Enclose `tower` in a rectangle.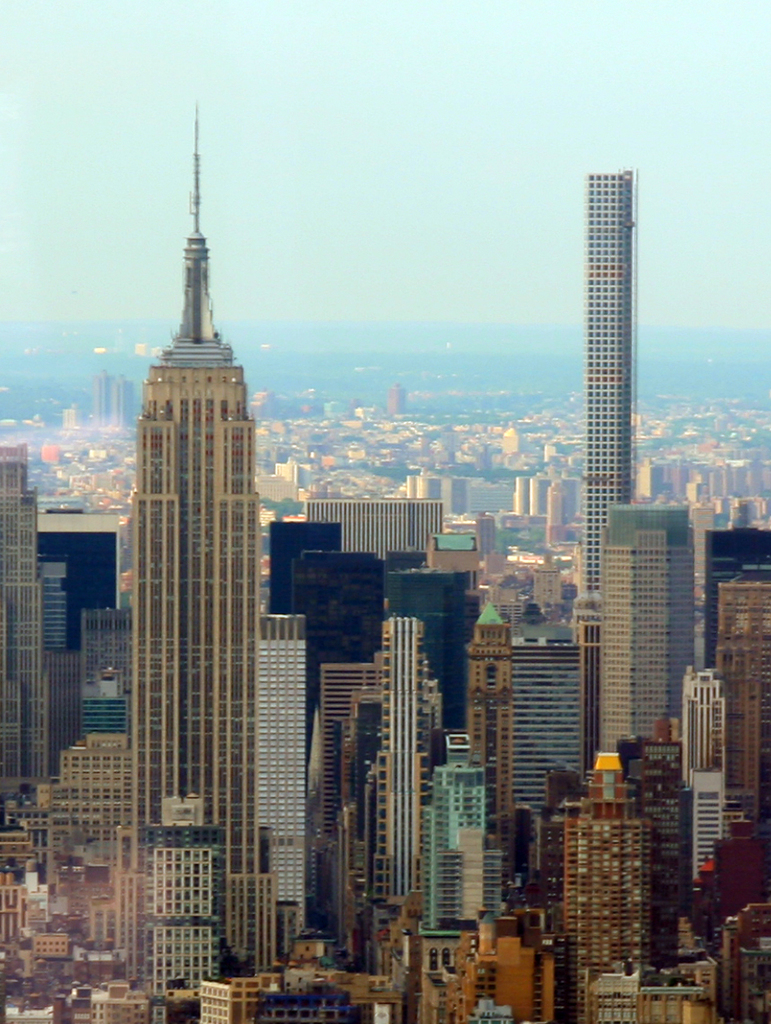
(584,501,725,729).
